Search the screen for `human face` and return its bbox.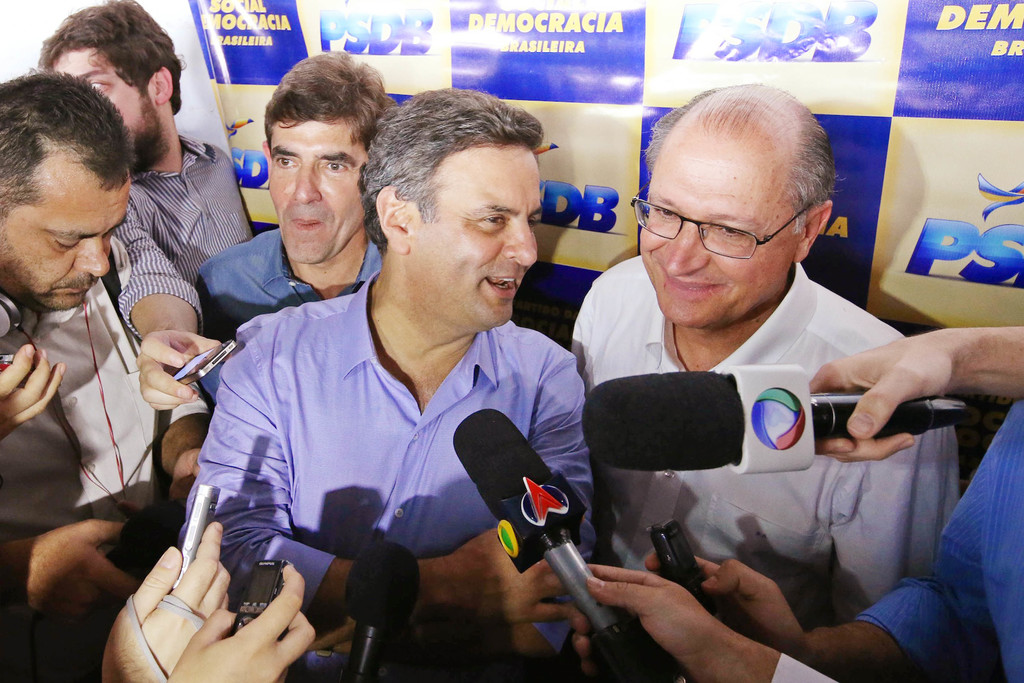
Found: left=639, top=140, right=796, bottom=325.
